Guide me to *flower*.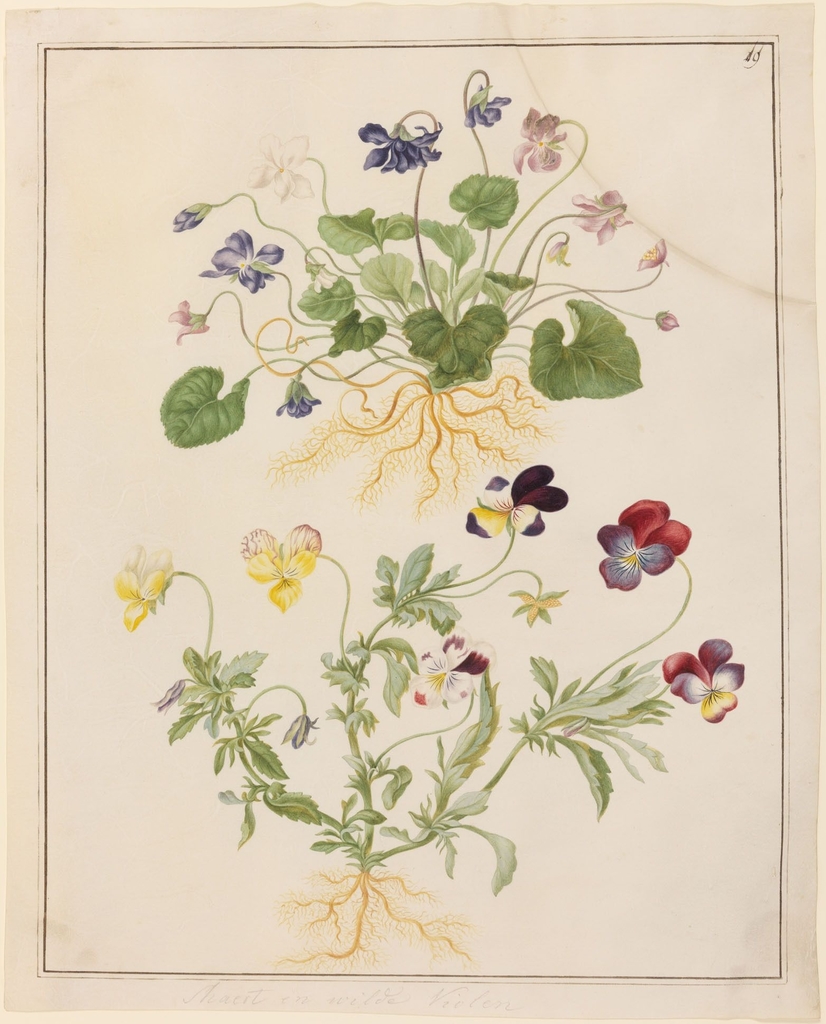
Guidance: bbox(466, 92, 497, 127).
